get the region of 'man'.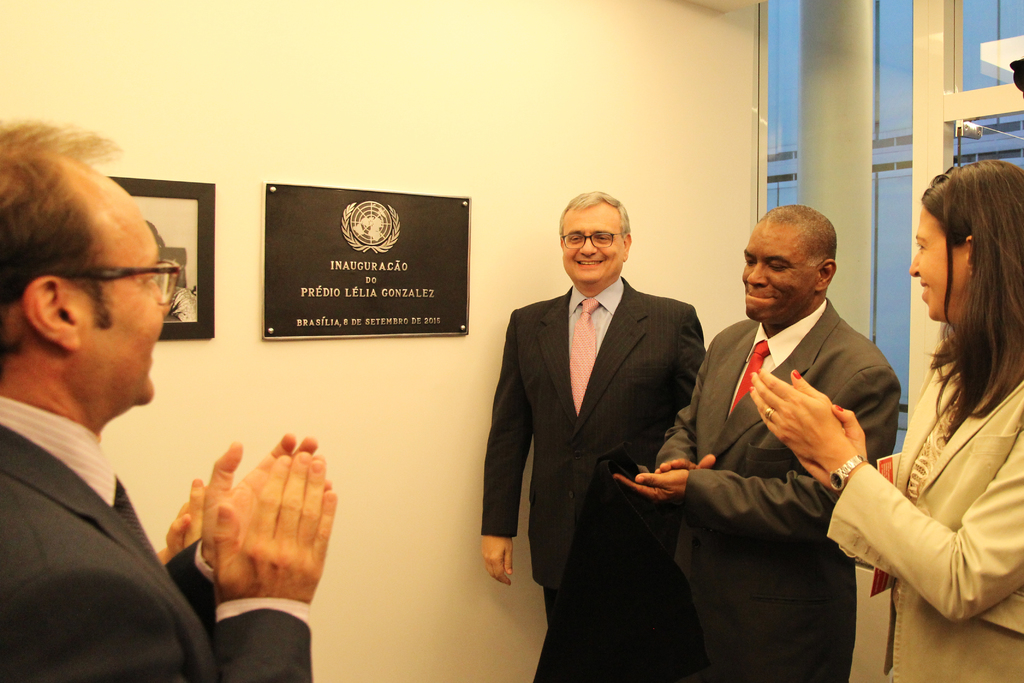
0, 117, 335, 682.
